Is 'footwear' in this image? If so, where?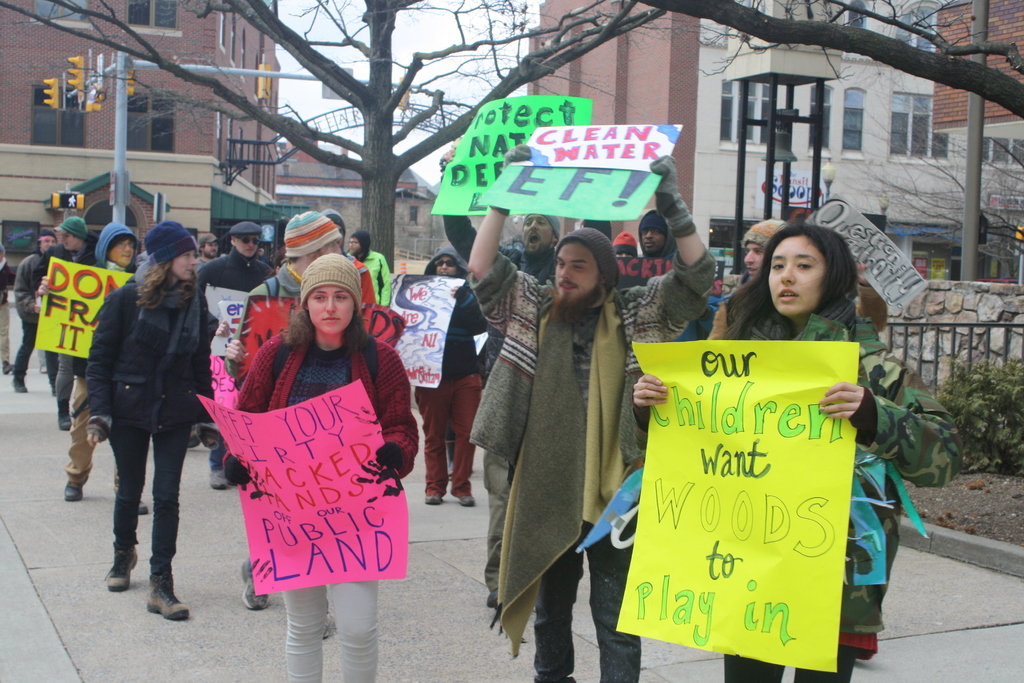
Yes, at pyautogui.locateOnScreen(102, 542, 140, 592).
